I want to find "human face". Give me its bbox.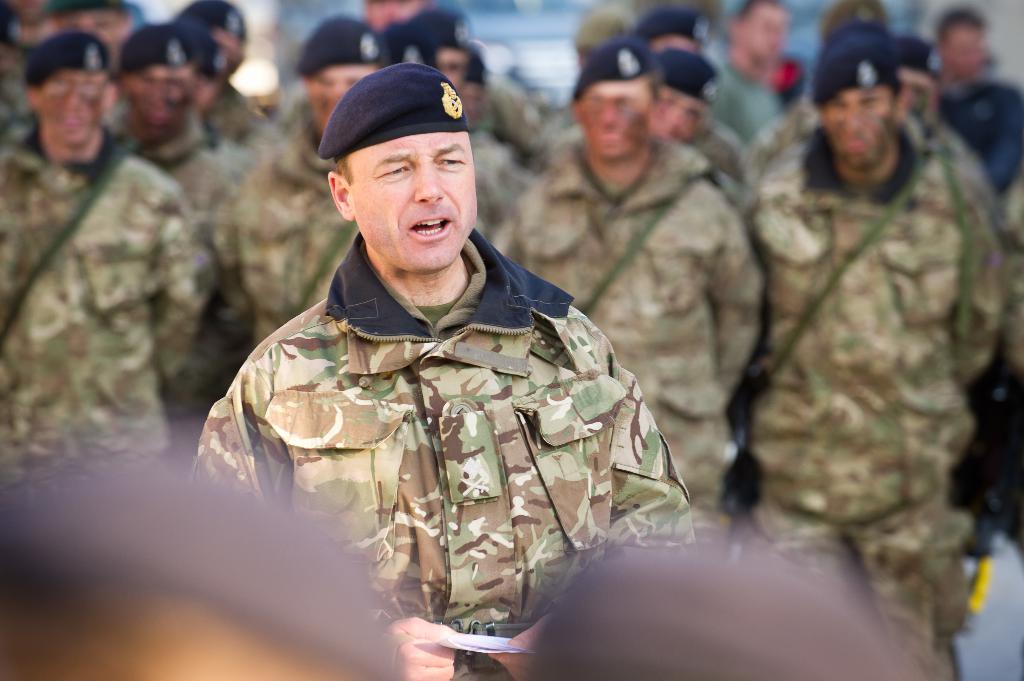
120:68:200:132.
